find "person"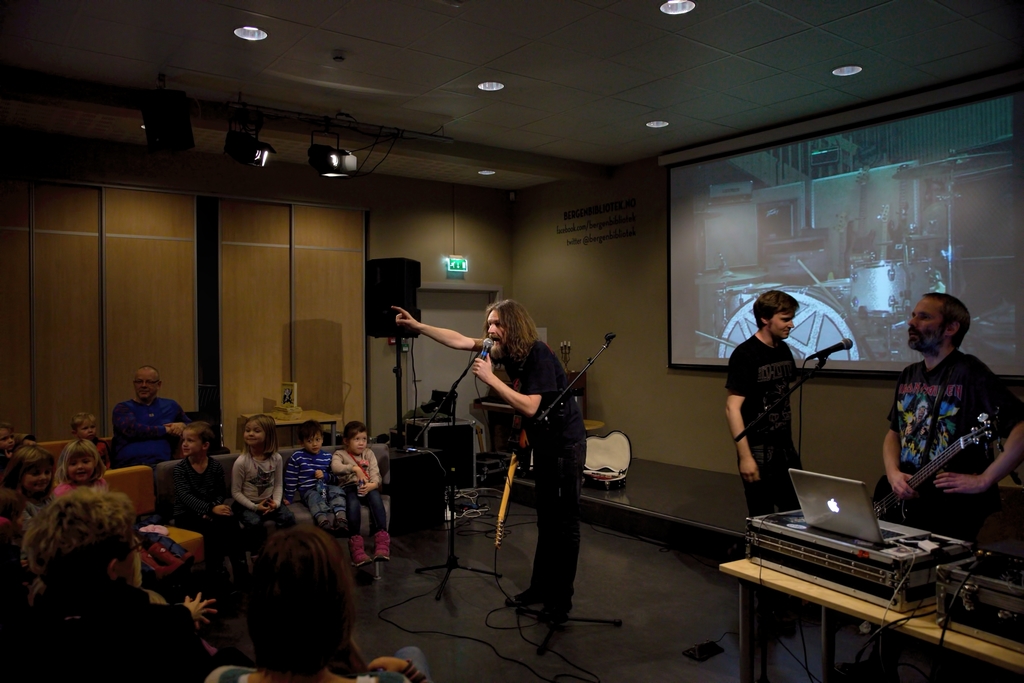
detection(283, 419, 347, 529)
